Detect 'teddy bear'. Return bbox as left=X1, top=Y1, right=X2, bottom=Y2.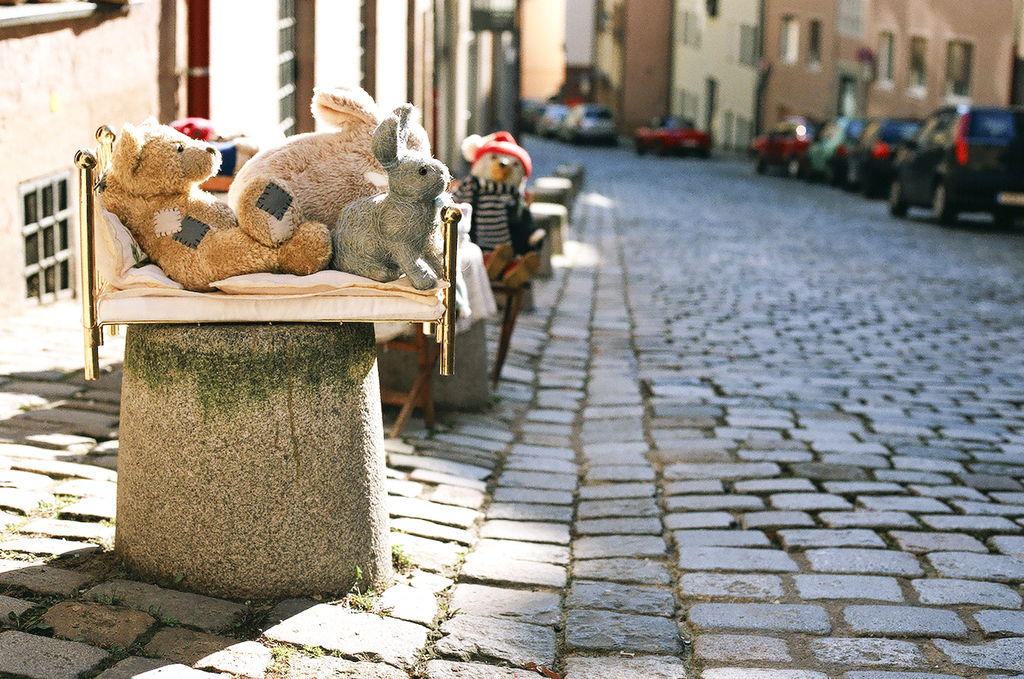
left=99, top=119, right=332, bottom=293.
